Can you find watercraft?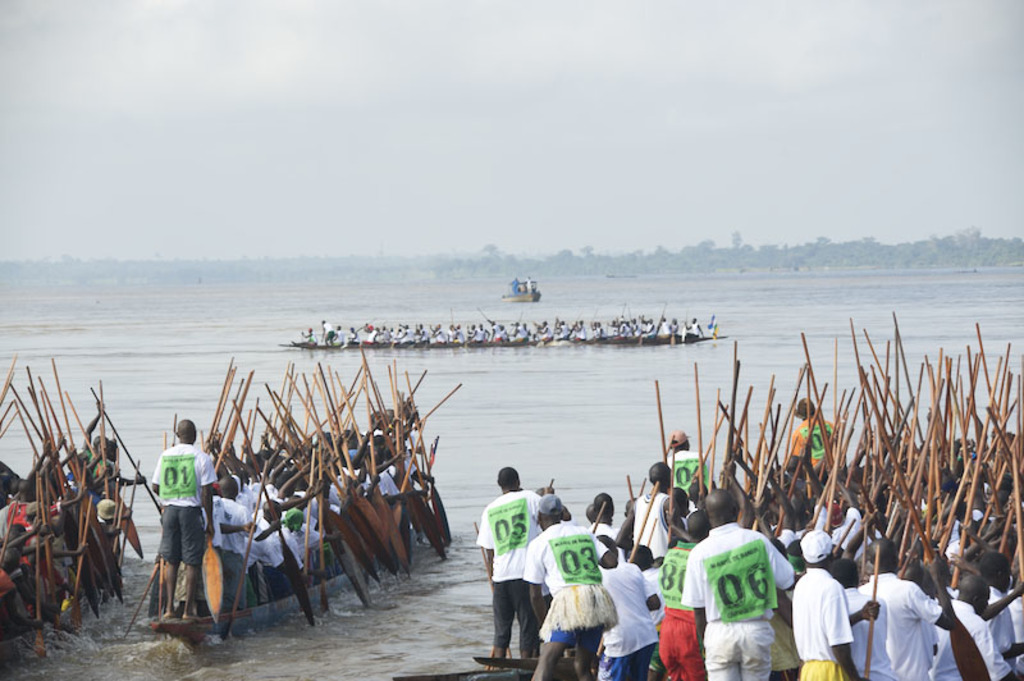
Yes, bounding box: [left=379, top=655, right=652, bottom=675].
